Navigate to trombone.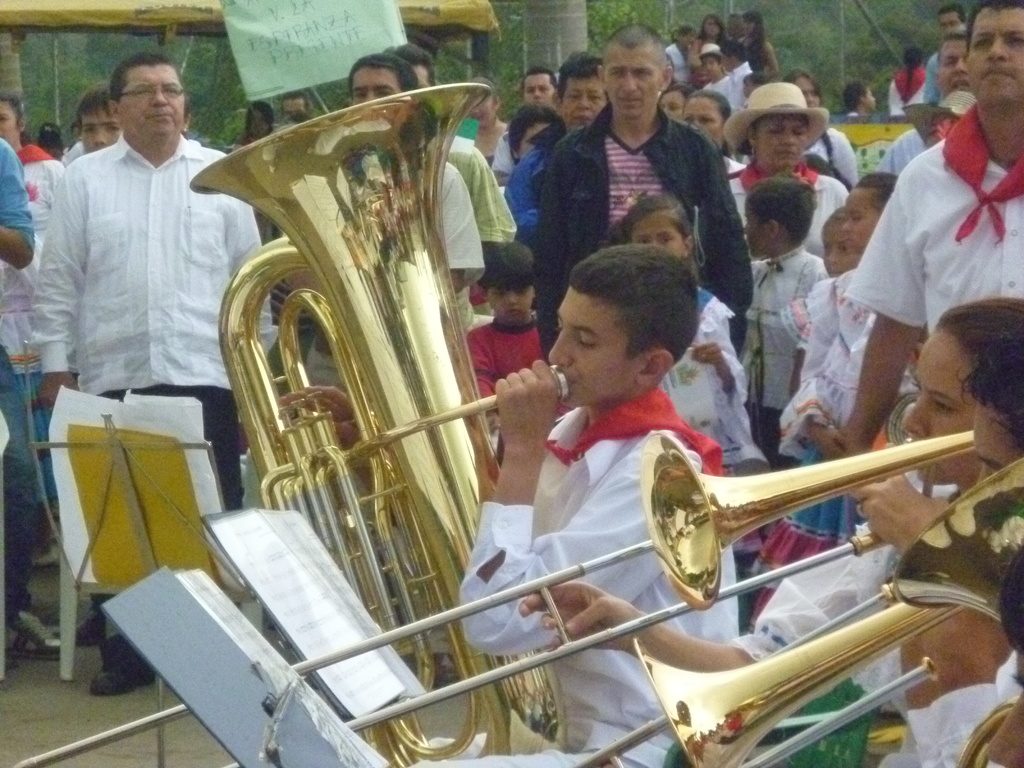
Navigation target: select_region(5, 428, 972, 767).
